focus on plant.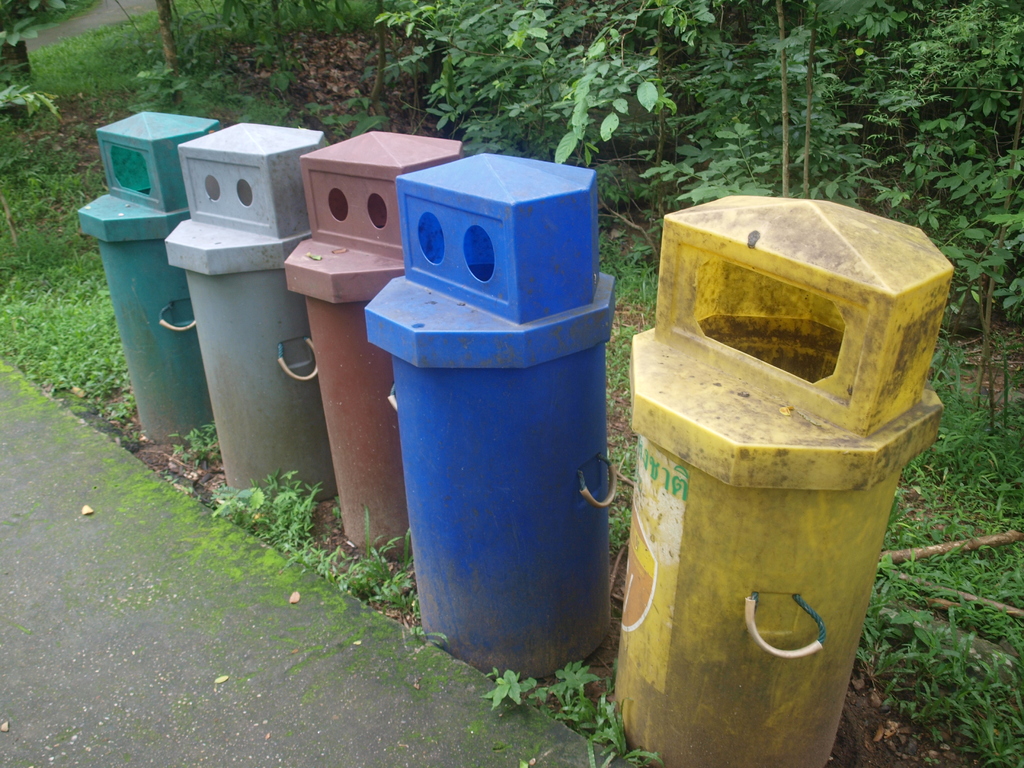
Focused at <bbox>376, 0, 1022, 364</bbox>.
